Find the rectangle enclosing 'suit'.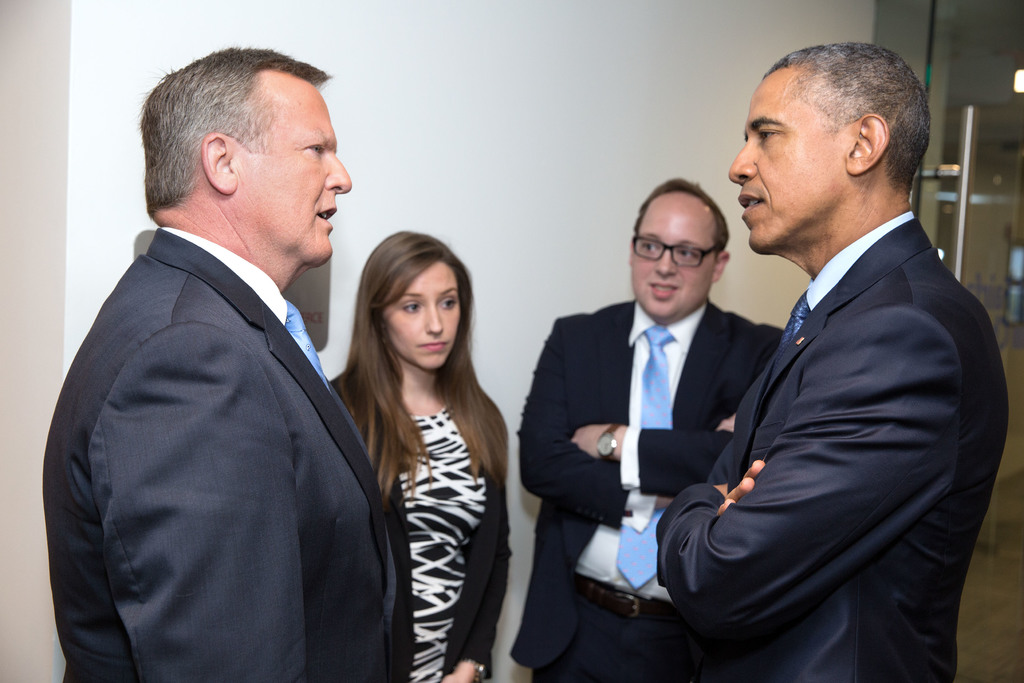
rect(54, 65, 396, 682).
